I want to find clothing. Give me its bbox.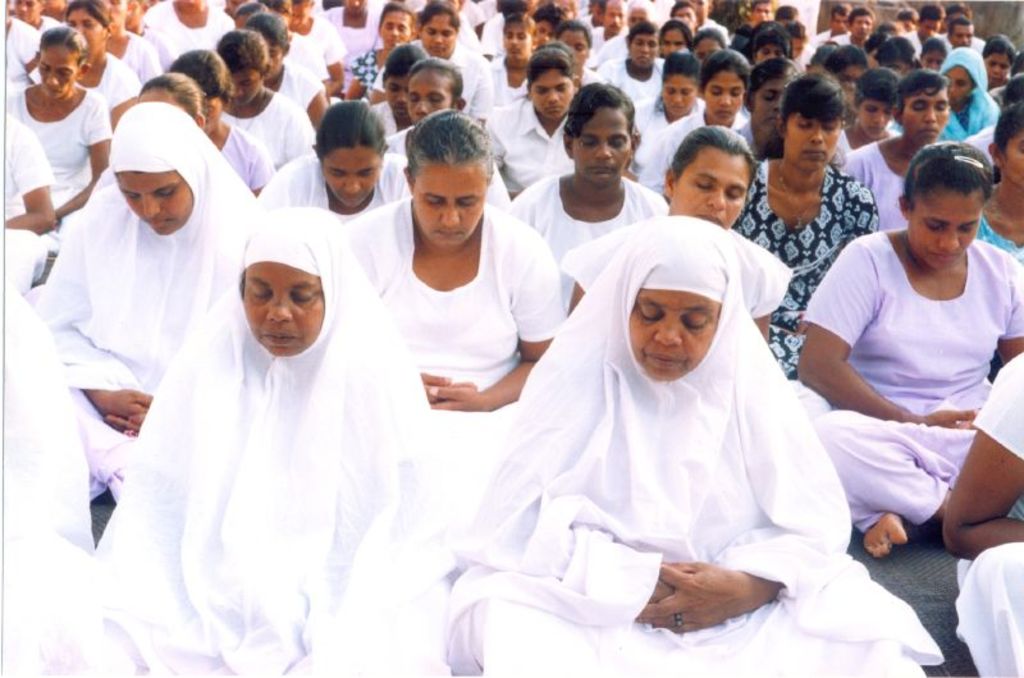
{"left": 842, "top": 148, "right": 909, "bottom": 223}.
